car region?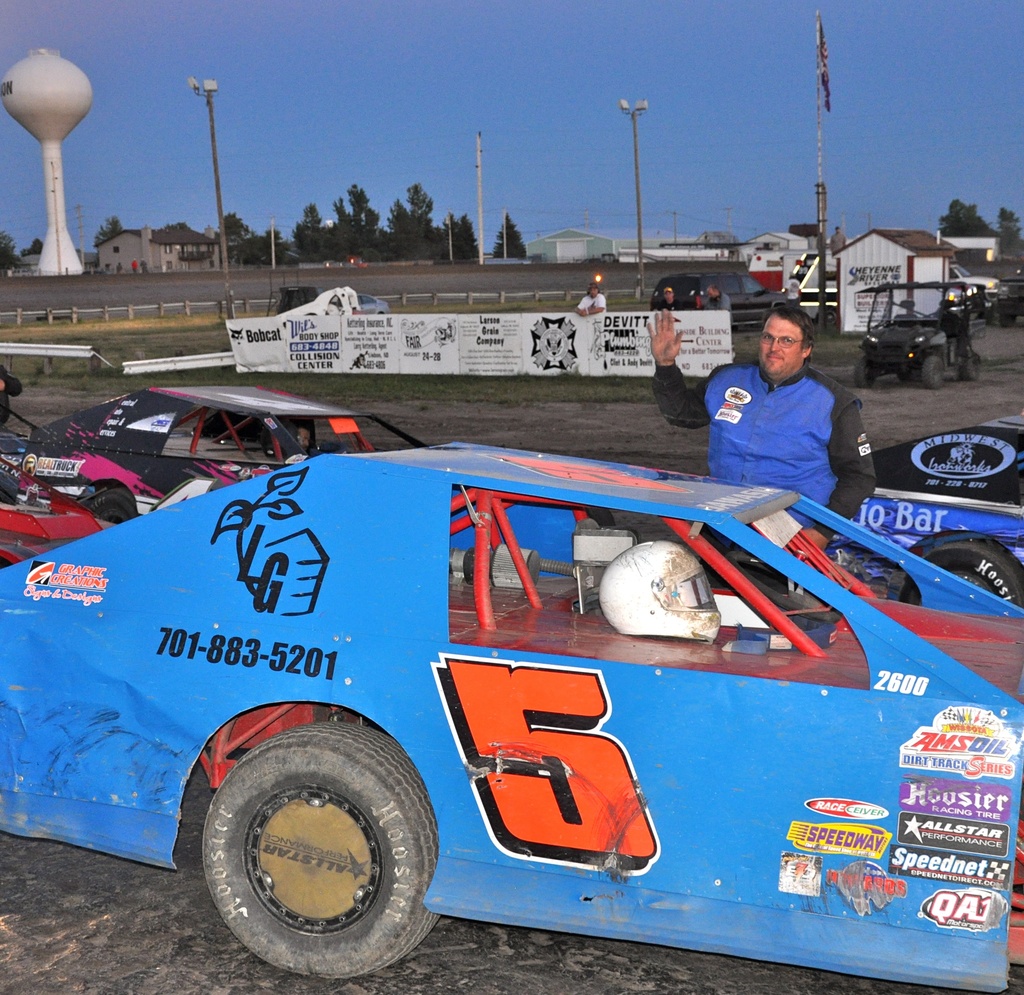
661, 274, 787, 327
